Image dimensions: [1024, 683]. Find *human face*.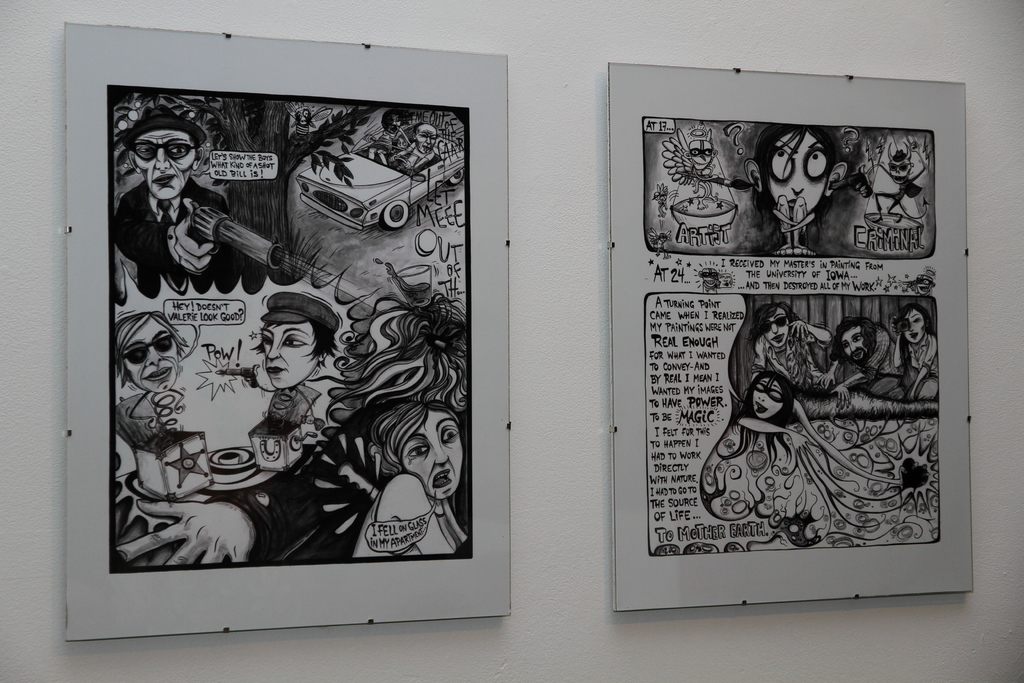
rect(768, 133, 829, 211).
